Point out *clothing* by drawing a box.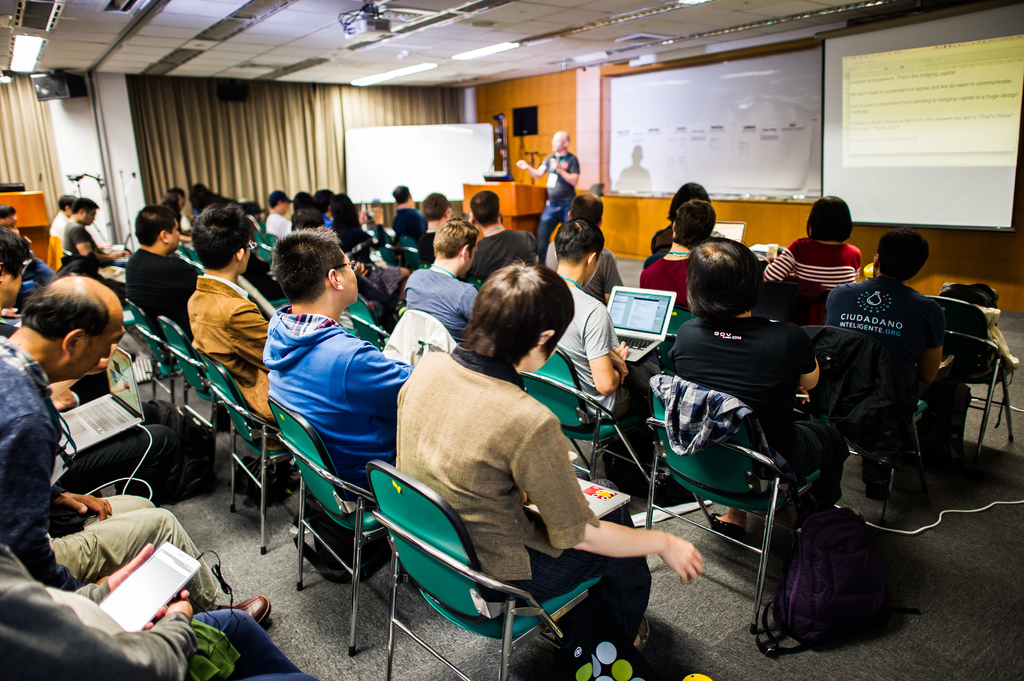
bbox(0, 221, 51, 285).
